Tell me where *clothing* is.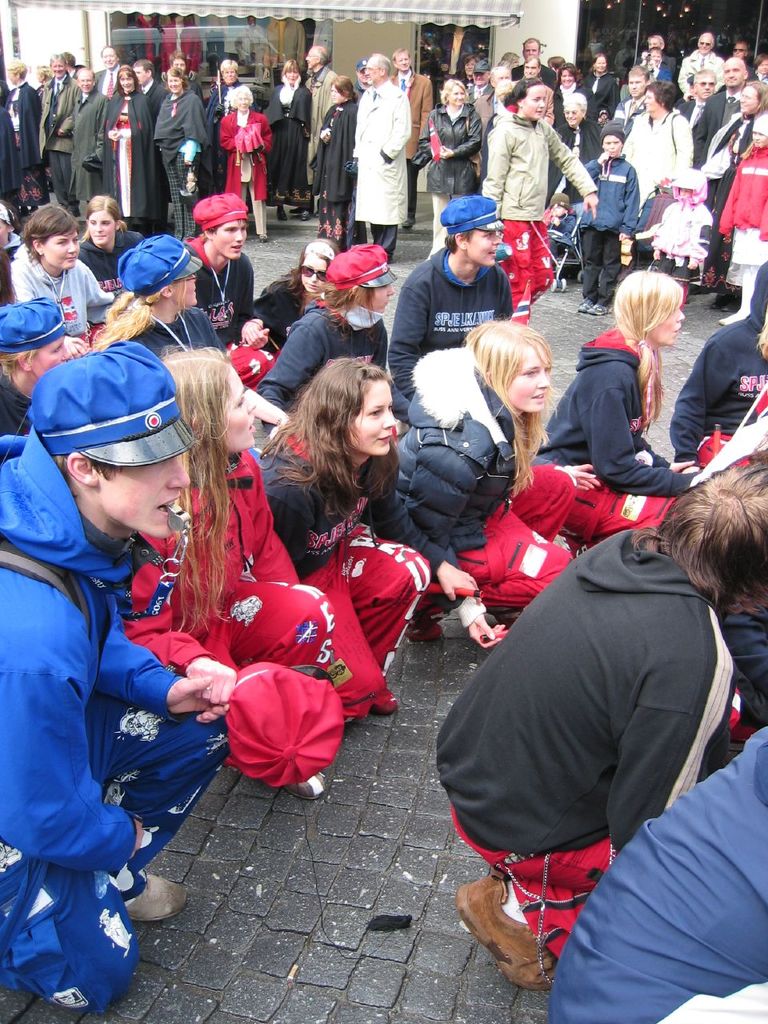
*clothing* is at [0, 422, 243, 1017].
